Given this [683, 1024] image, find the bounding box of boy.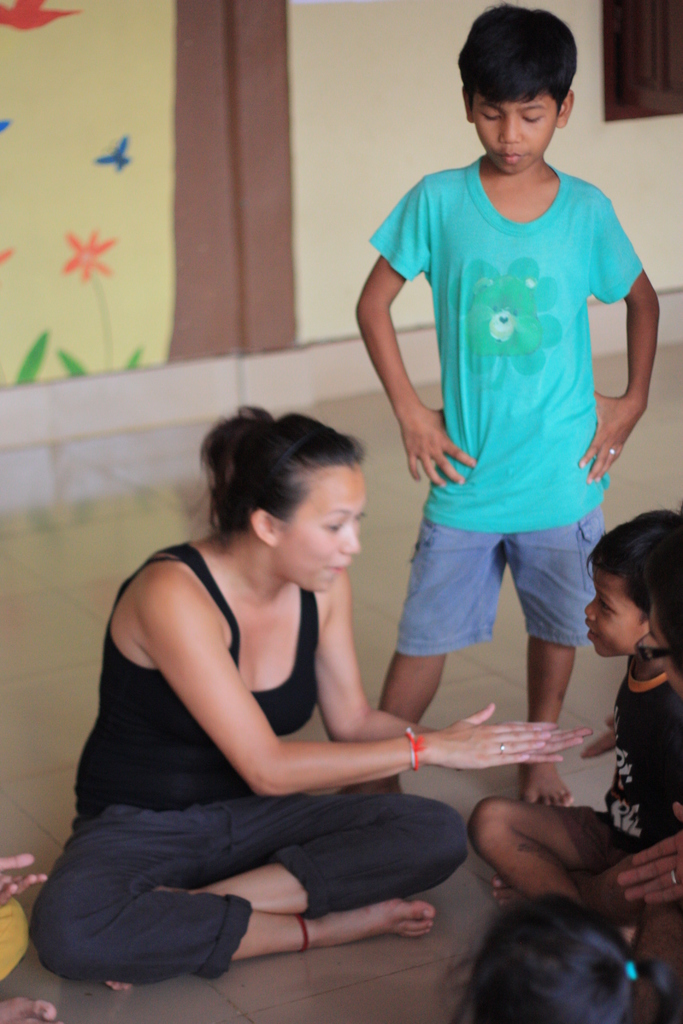
select_region(345, 31, 658, 819).
